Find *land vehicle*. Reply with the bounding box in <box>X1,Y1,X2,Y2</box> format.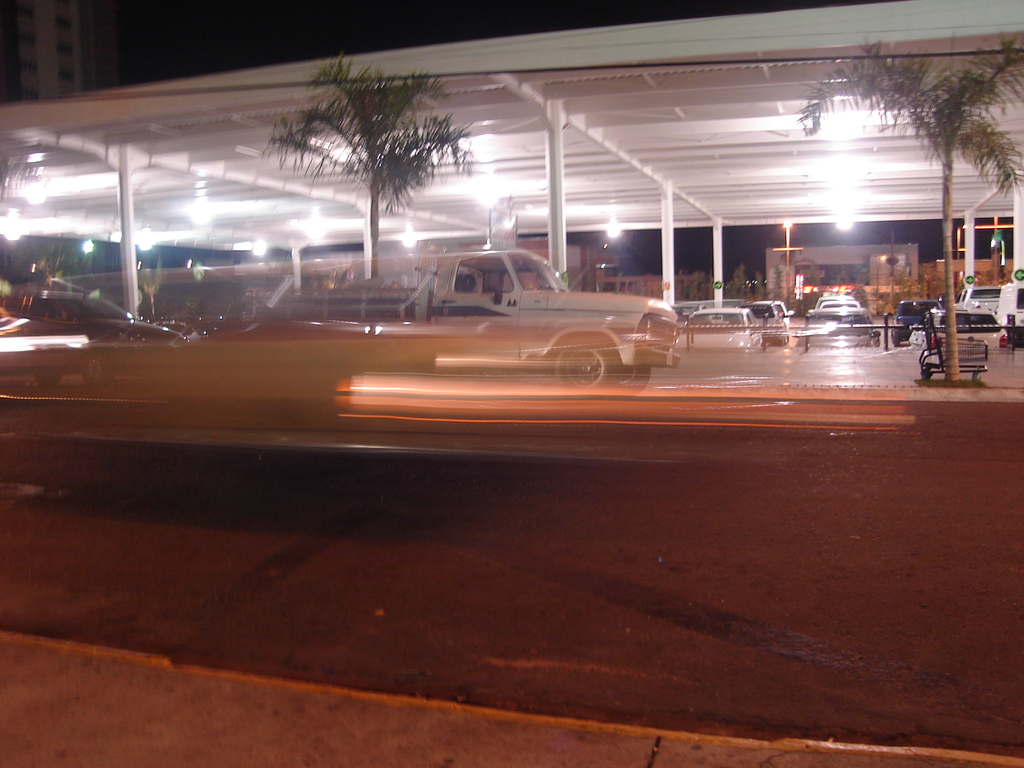
<box>814,294,856,312</box>.
